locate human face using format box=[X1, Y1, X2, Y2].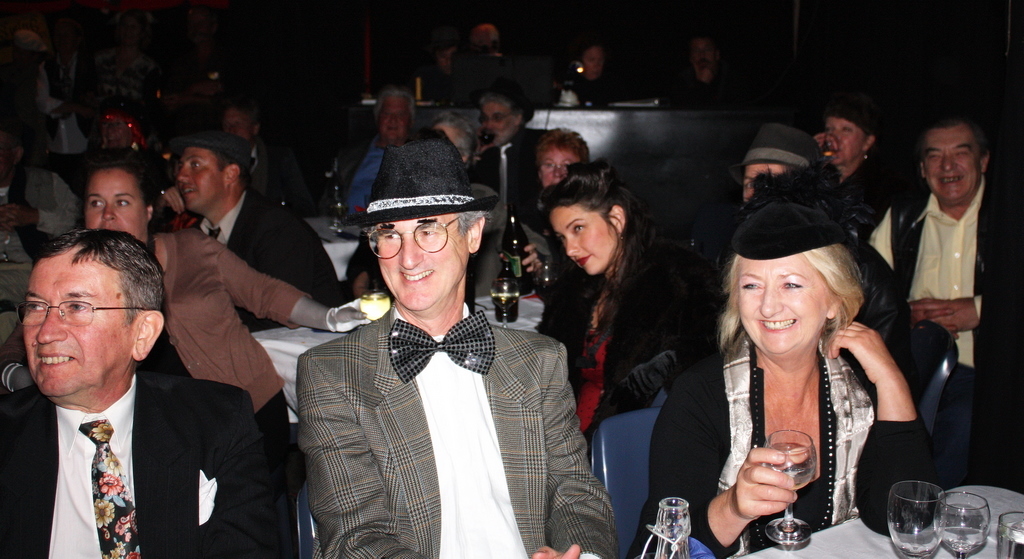
box=[376, 97, 409, 141].
